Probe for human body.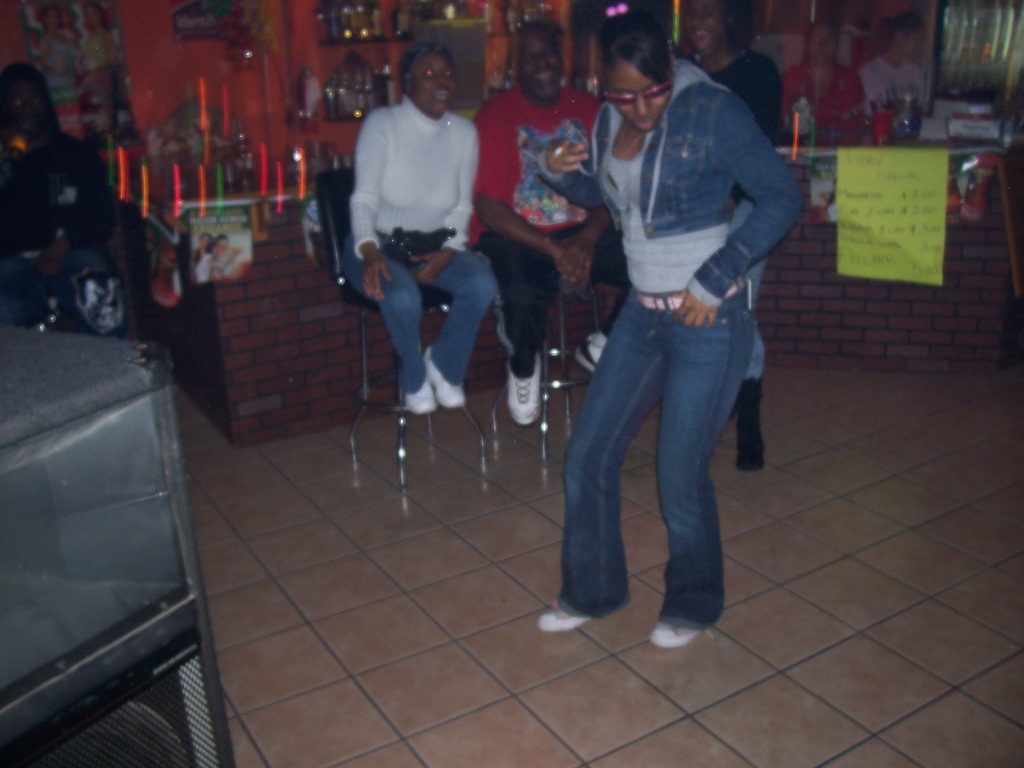
Probe result: crop(705, 48, 788, 477).
